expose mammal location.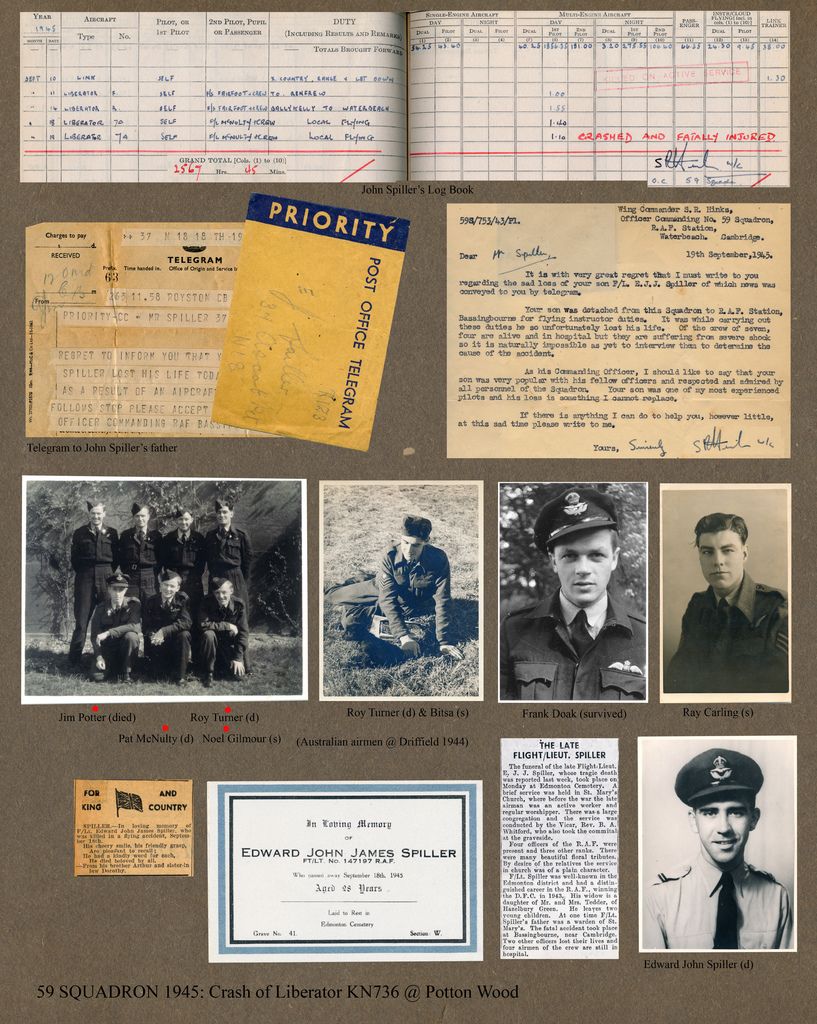
Exposed at [664,515,792,694].
